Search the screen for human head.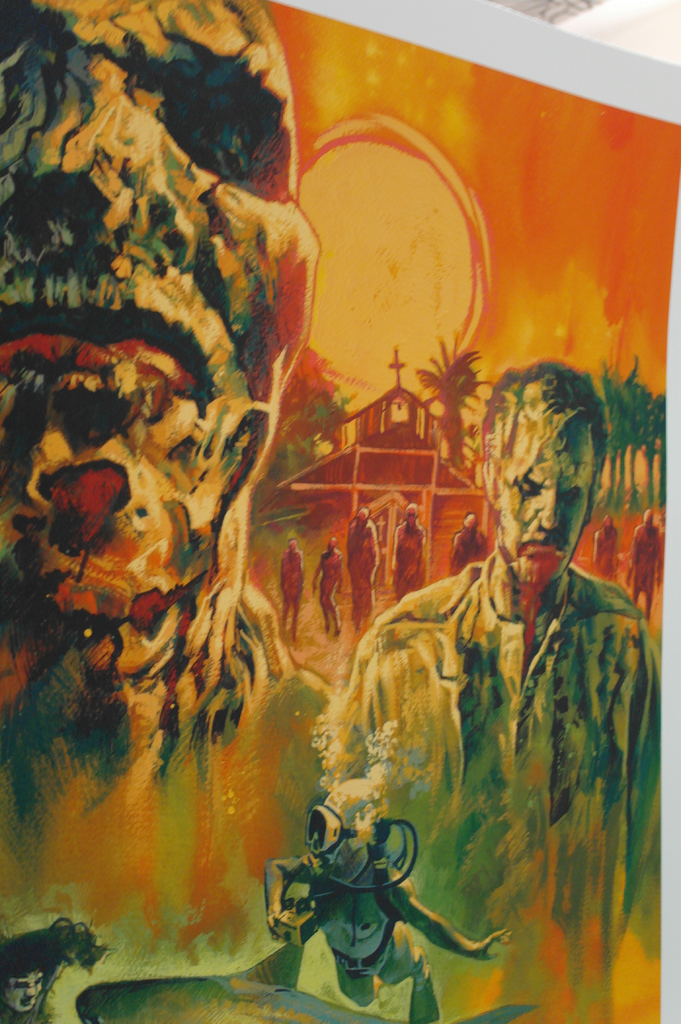
Found at <box>644,512,655,533</box>.
